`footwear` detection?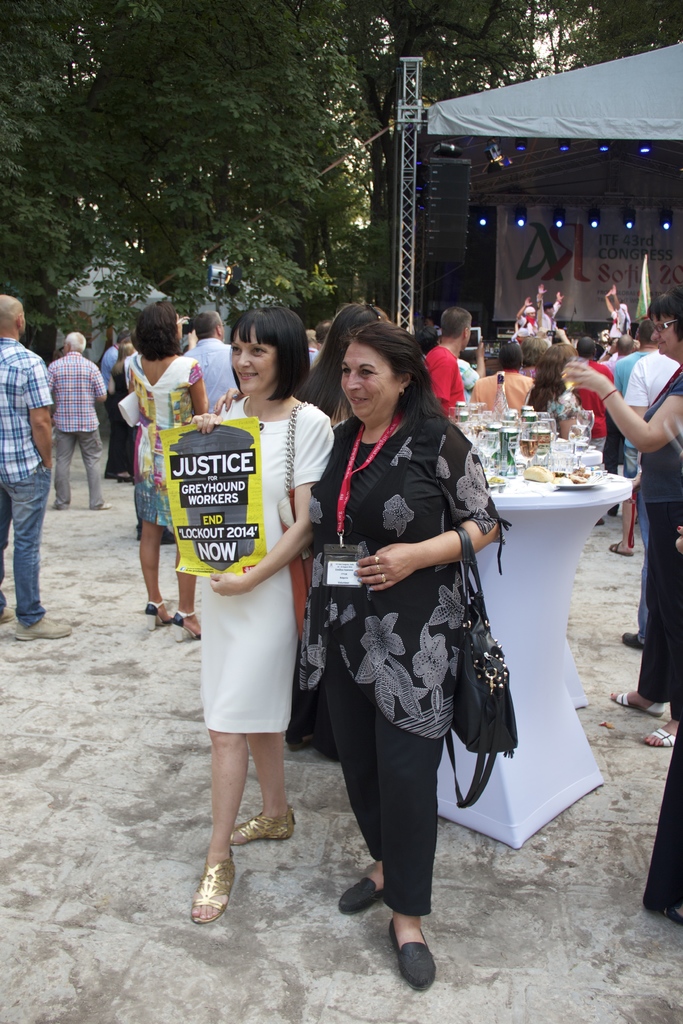
(606, 506, 621, 516)
